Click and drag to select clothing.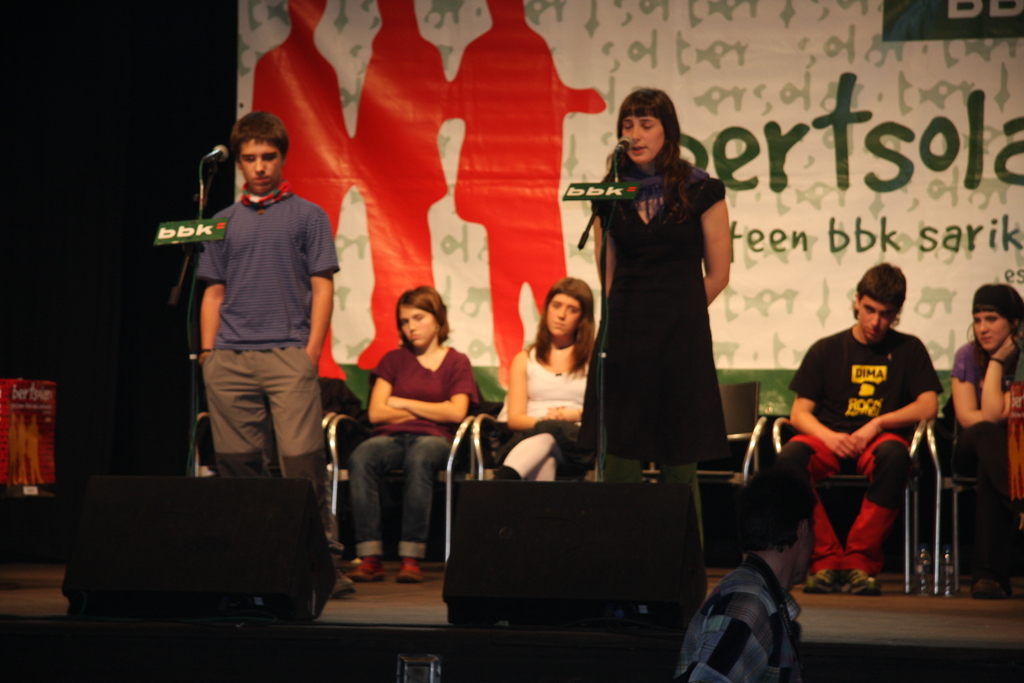
Selection: 342, 336, 484, 554.
